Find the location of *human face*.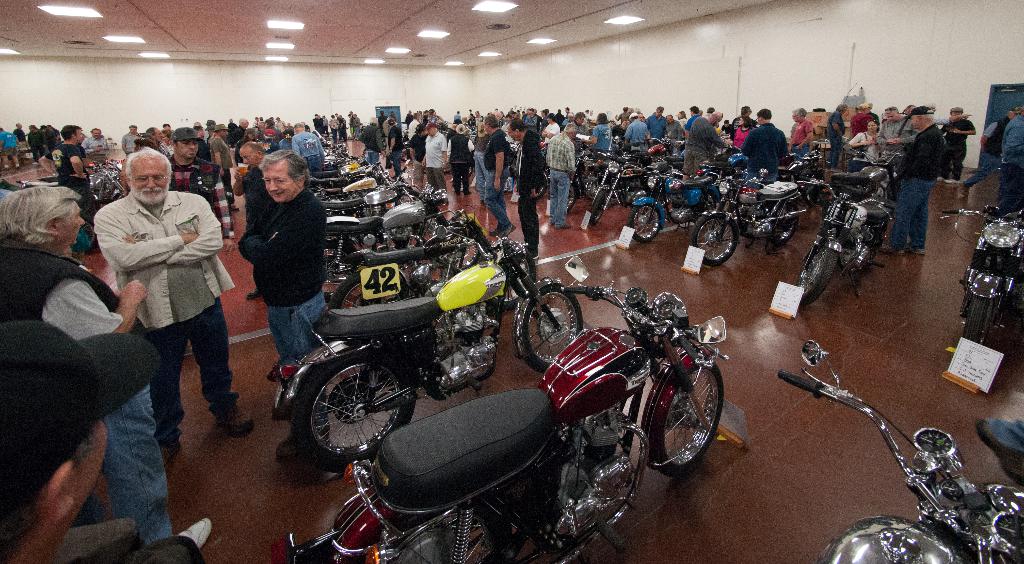
Location: {"x1": 1007, "y1": 112, "x2": 1018, "y2": 121}.
